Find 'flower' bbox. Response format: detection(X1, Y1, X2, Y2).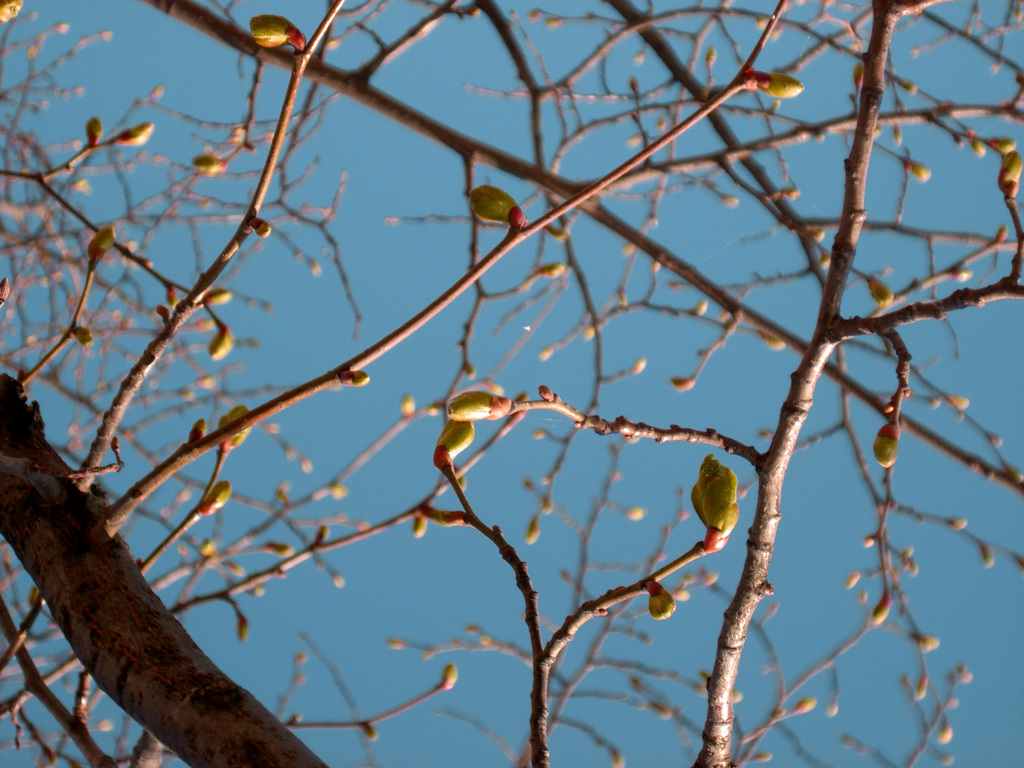
detection(410, 517, 425, 542).
